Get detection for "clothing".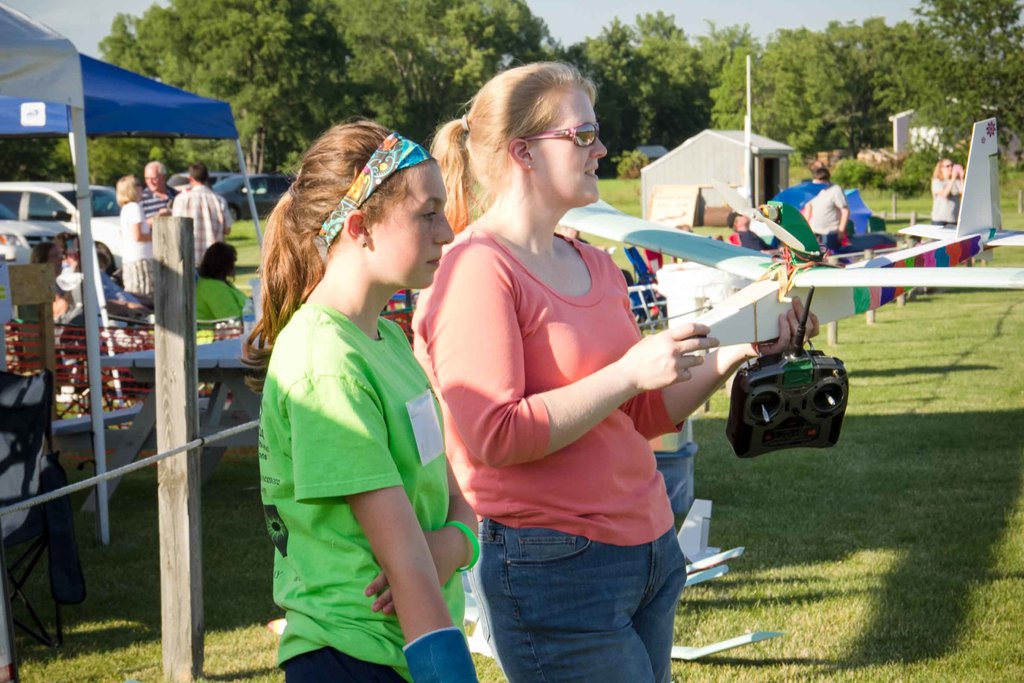
Detection: locate(136, 186, 180, 227).
